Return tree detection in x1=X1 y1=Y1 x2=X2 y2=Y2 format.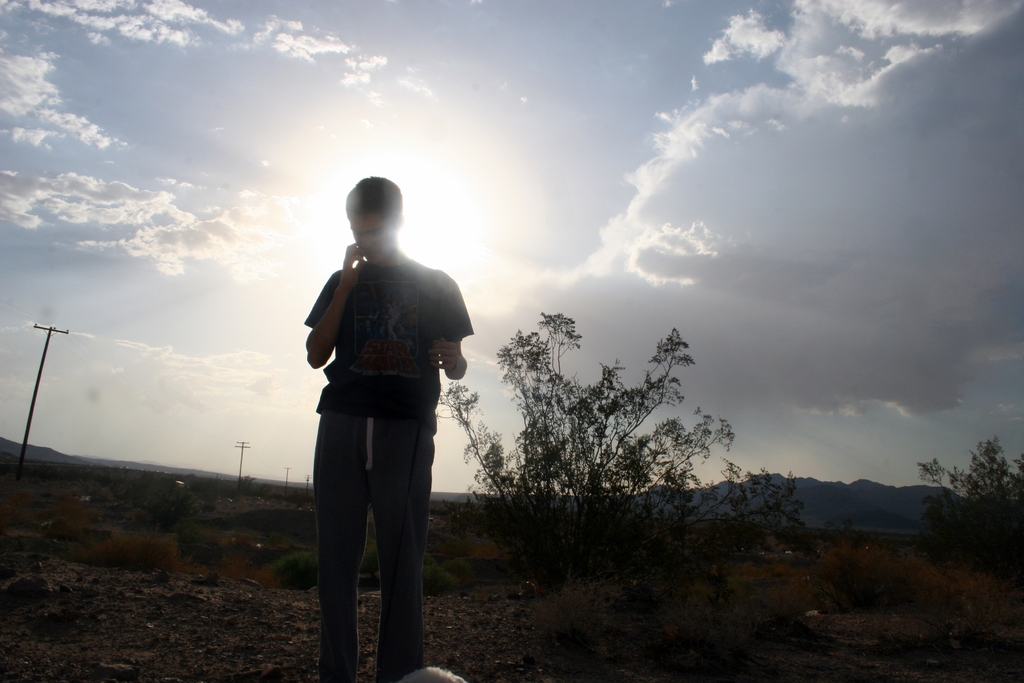
x1=915 y1=438 x2=1023 y2=577.
